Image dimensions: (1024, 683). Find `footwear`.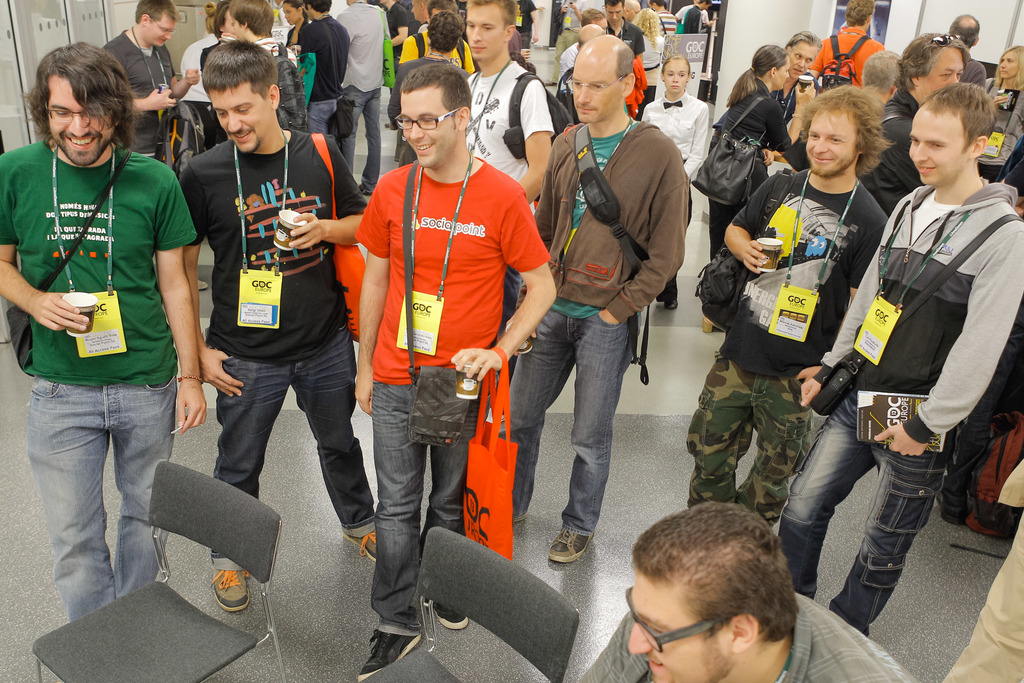
select_region(420, 599, 468, 628).
